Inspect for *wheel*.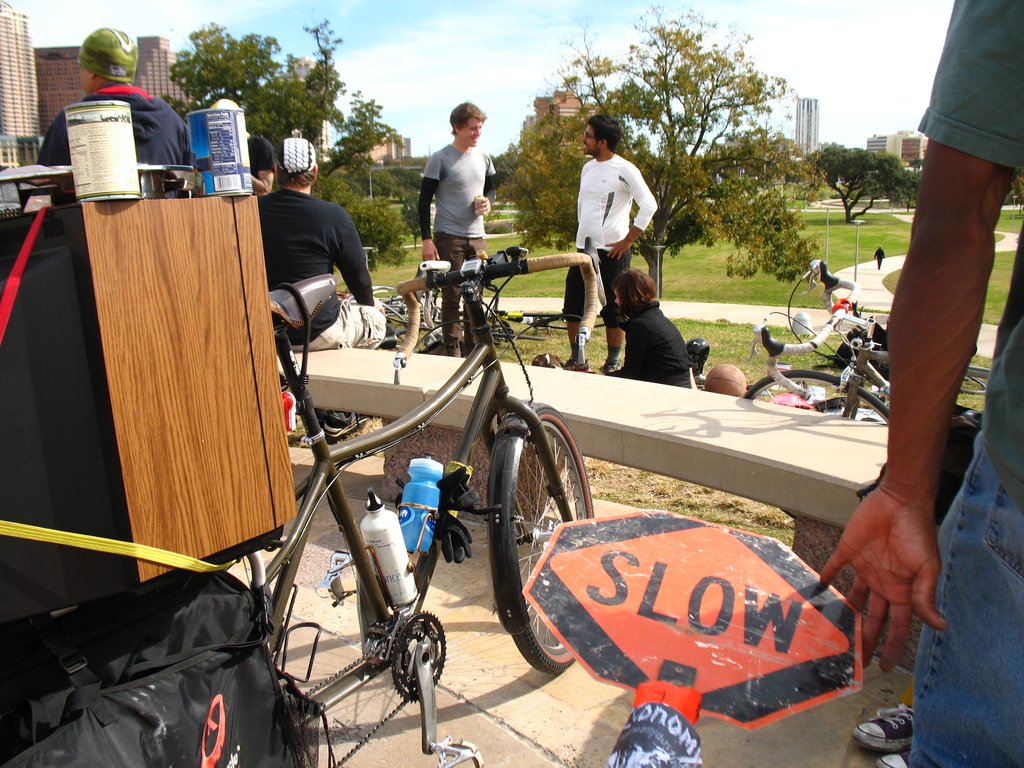
Inspection: 745/369/892/424.
